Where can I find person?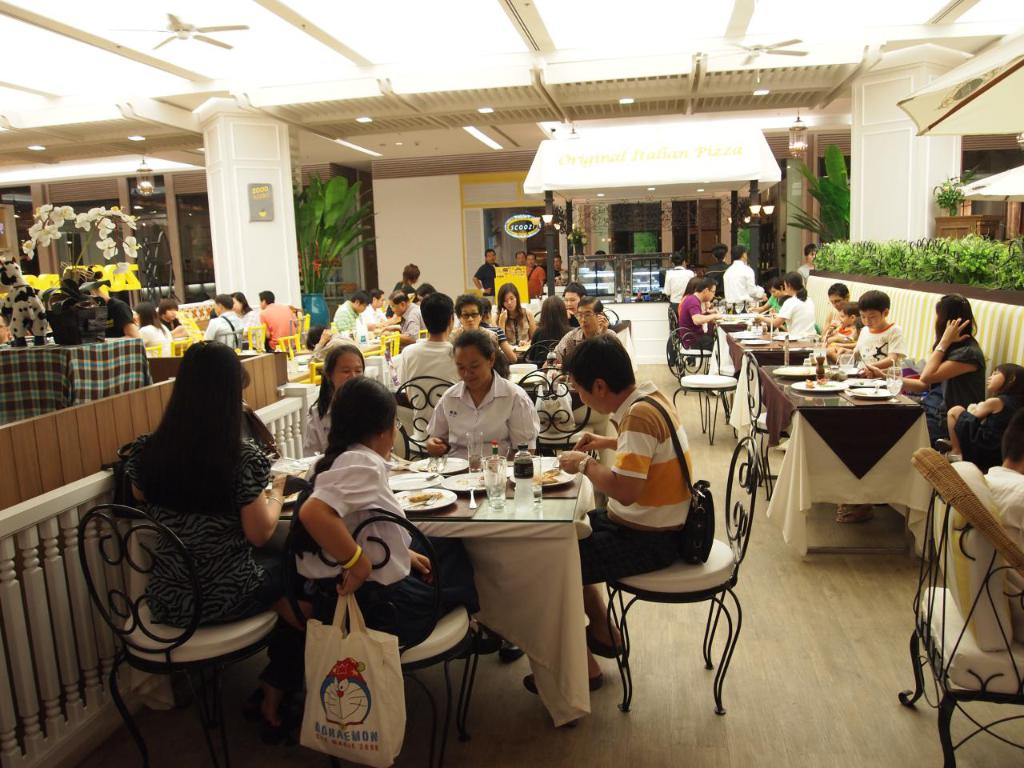
You can find it at bbox=[523, 336, 705, 696].
